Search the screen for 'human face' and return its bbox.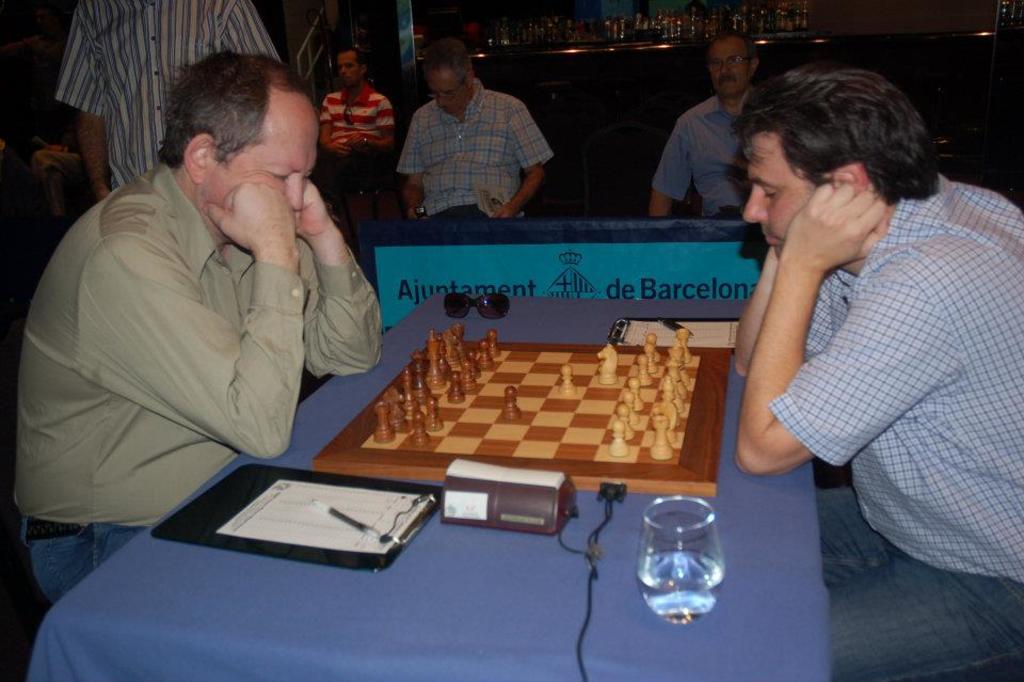
Found: [421, 65, 468, 113].
